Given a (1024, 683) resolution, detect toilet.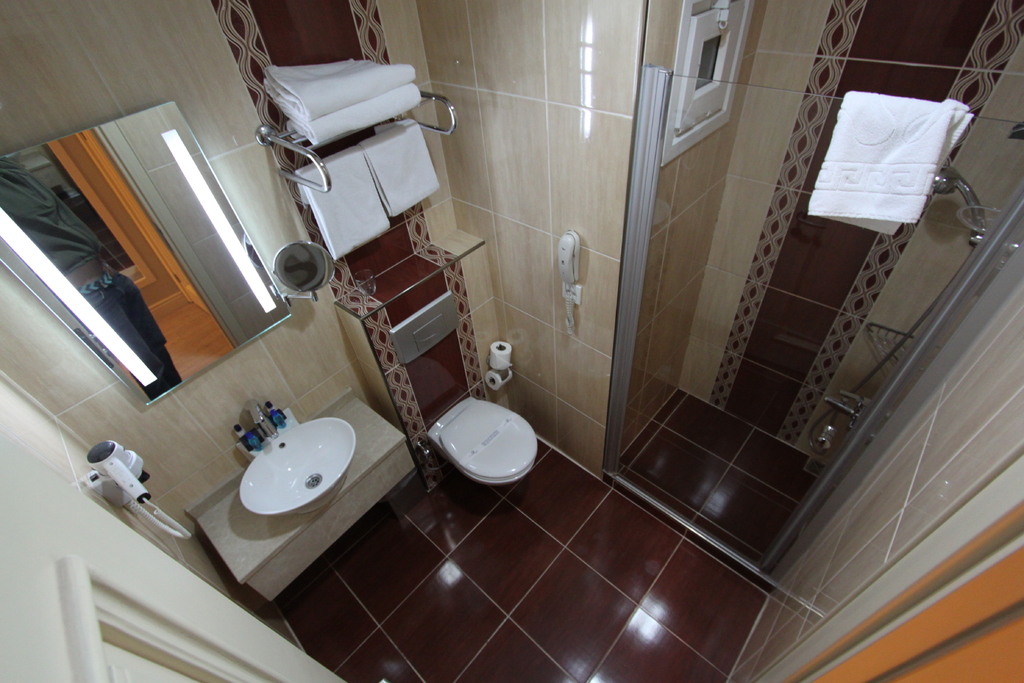
[423, 393, 538, 484].
